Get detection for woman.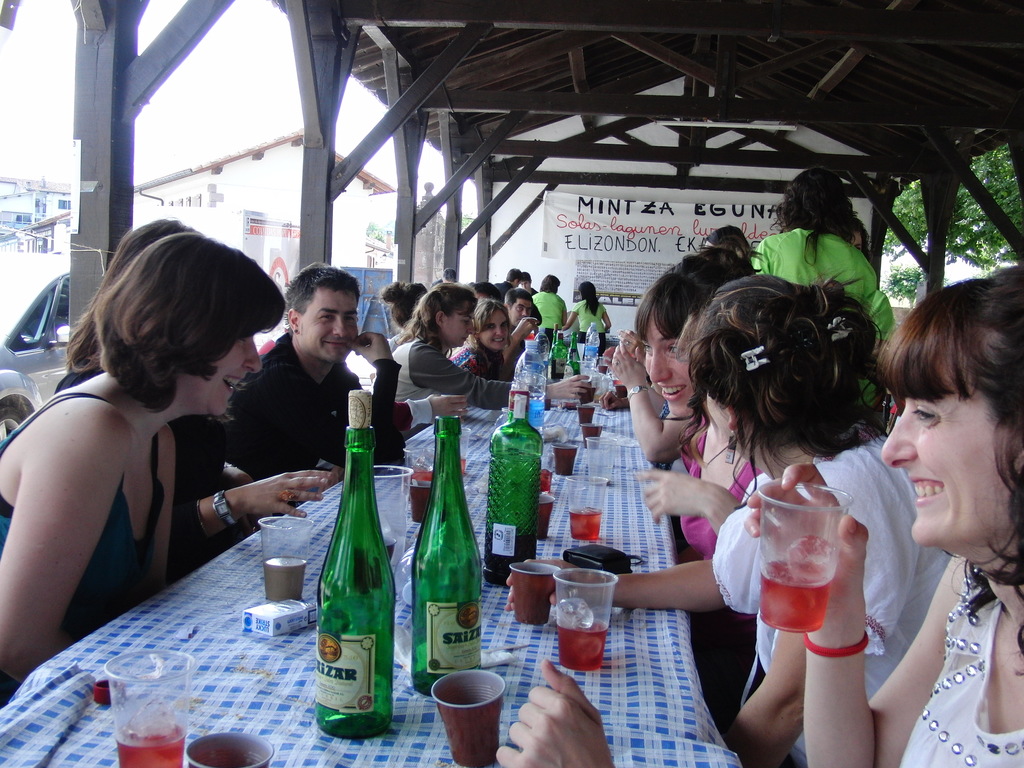
Detection: Rect(52, 219, 335, 580).
